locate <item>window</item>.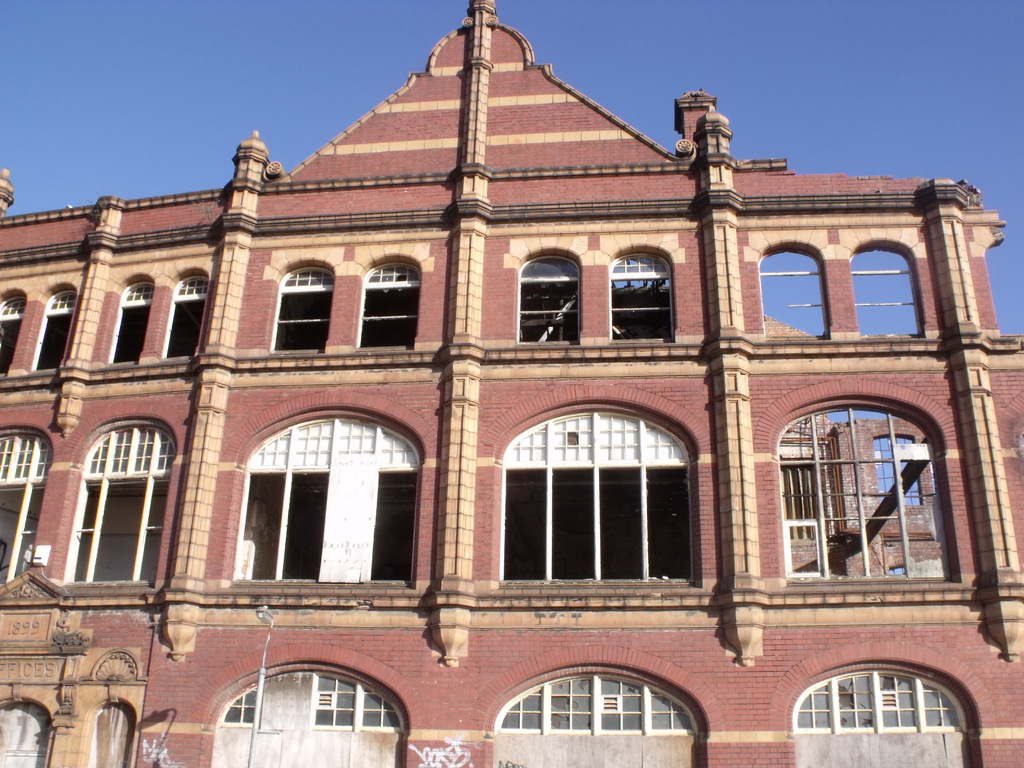
Bounding box: 58:417:180:589.
